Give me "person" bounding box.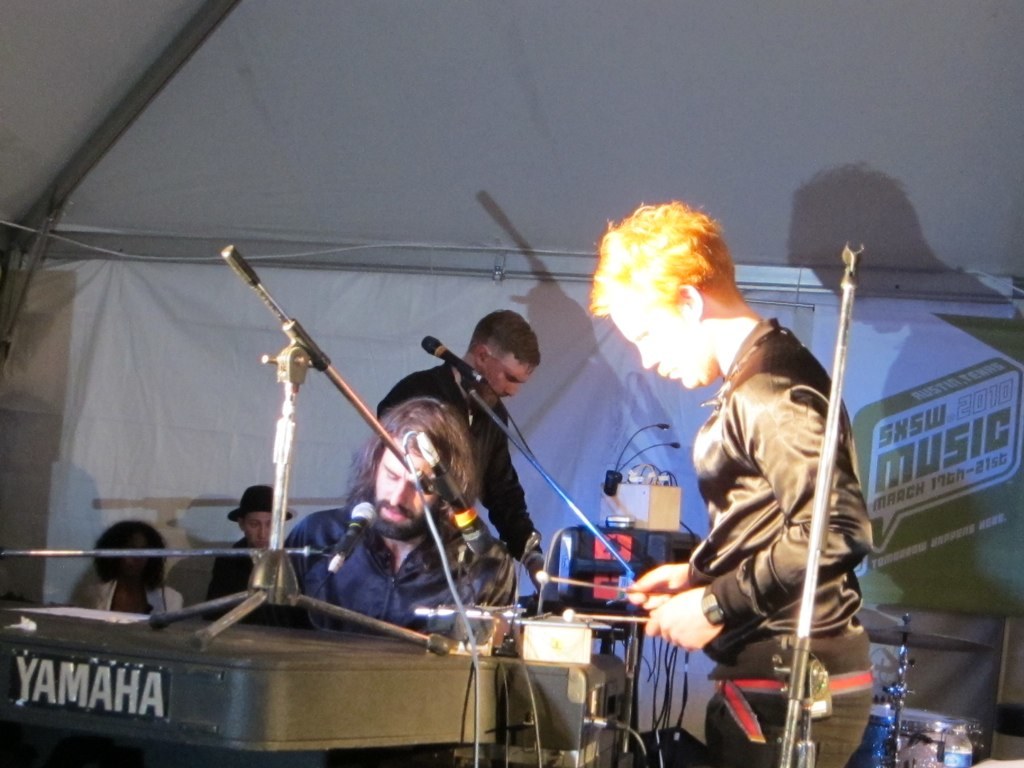
(left=654, top=302, right=887, bottom=757).
